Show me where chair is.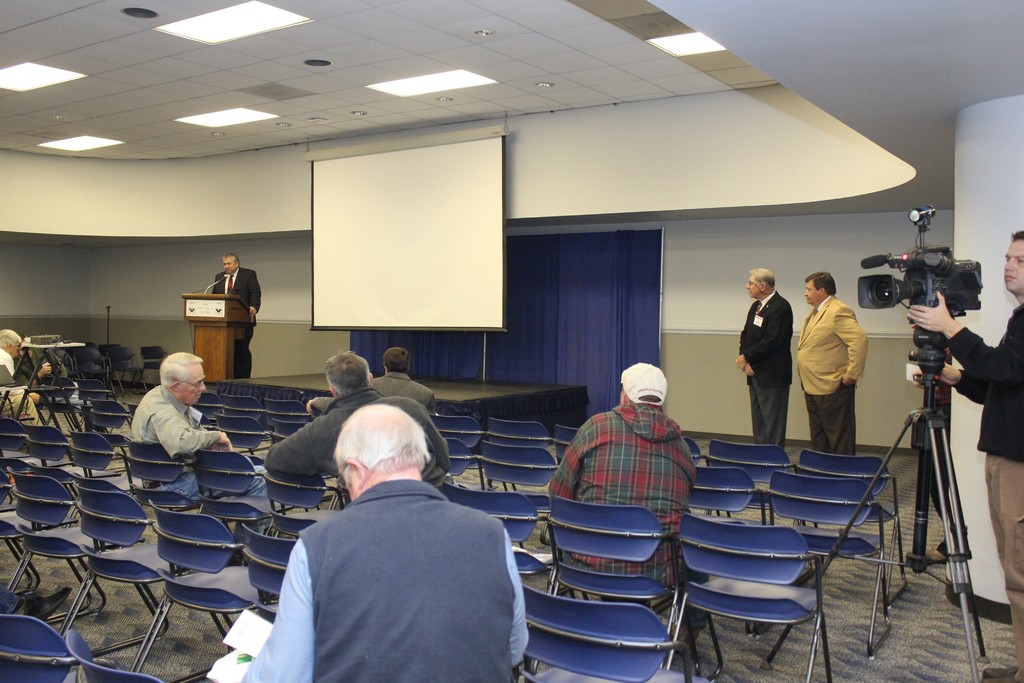
chair is at [x1=102, y1=341, x2=125, y2=379].
